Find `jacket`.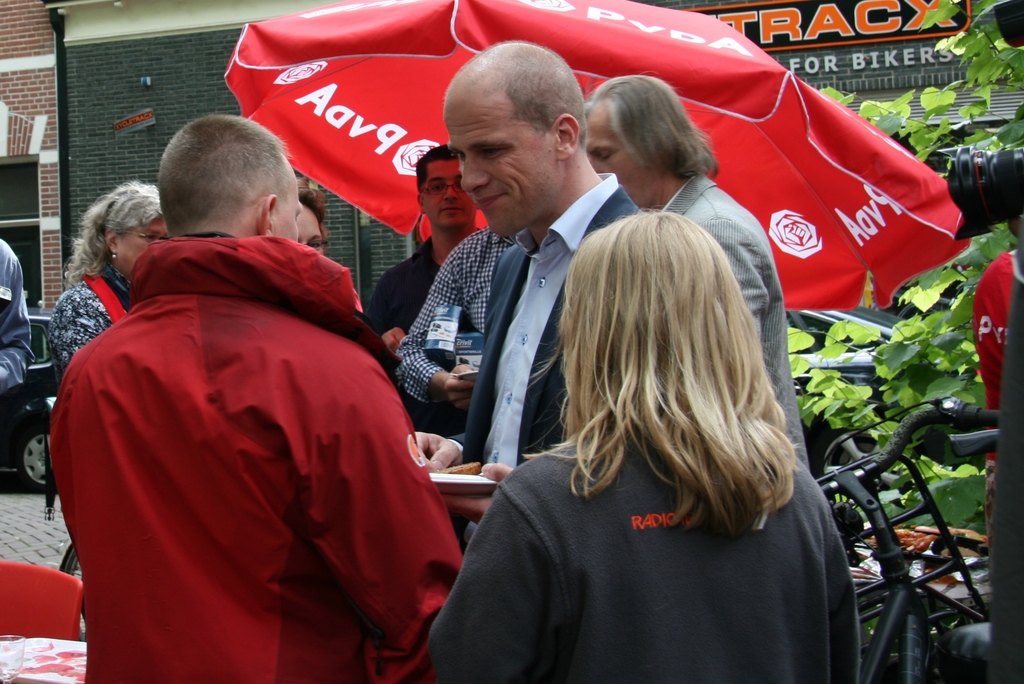
(51,97,416,681).
